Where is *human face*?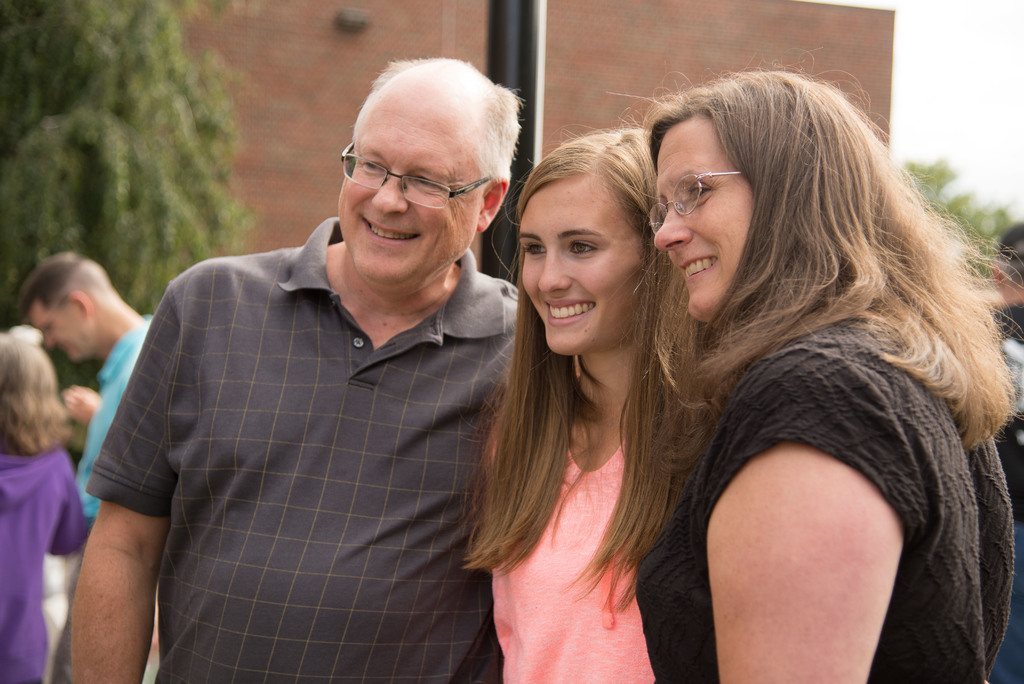
<box>519,174,645,355</box>.
